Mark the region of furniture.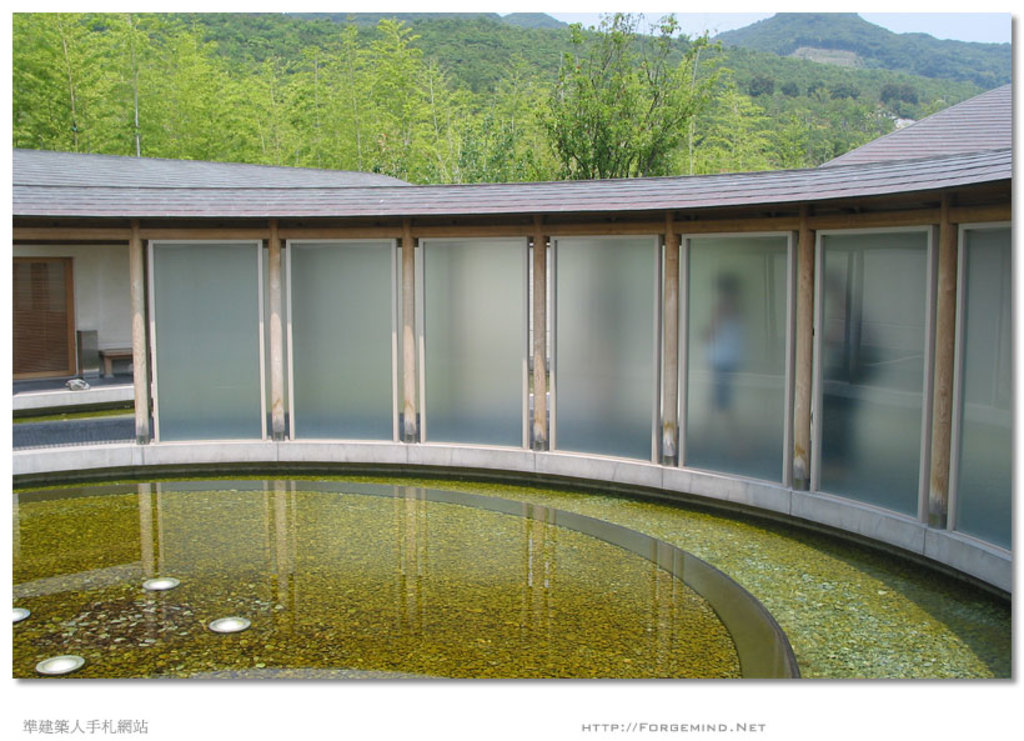
Region: x1=95 y1=341 x2=136 y2=376.
